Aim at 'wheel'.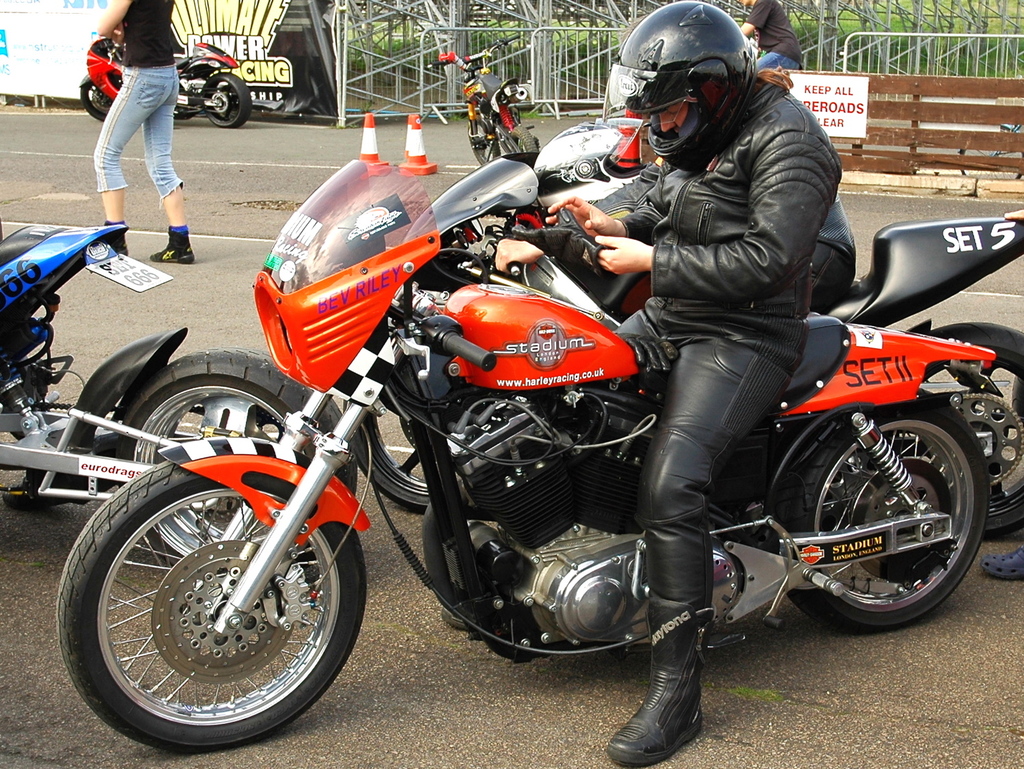
Aimed at region(355, 408, 456, 502).
